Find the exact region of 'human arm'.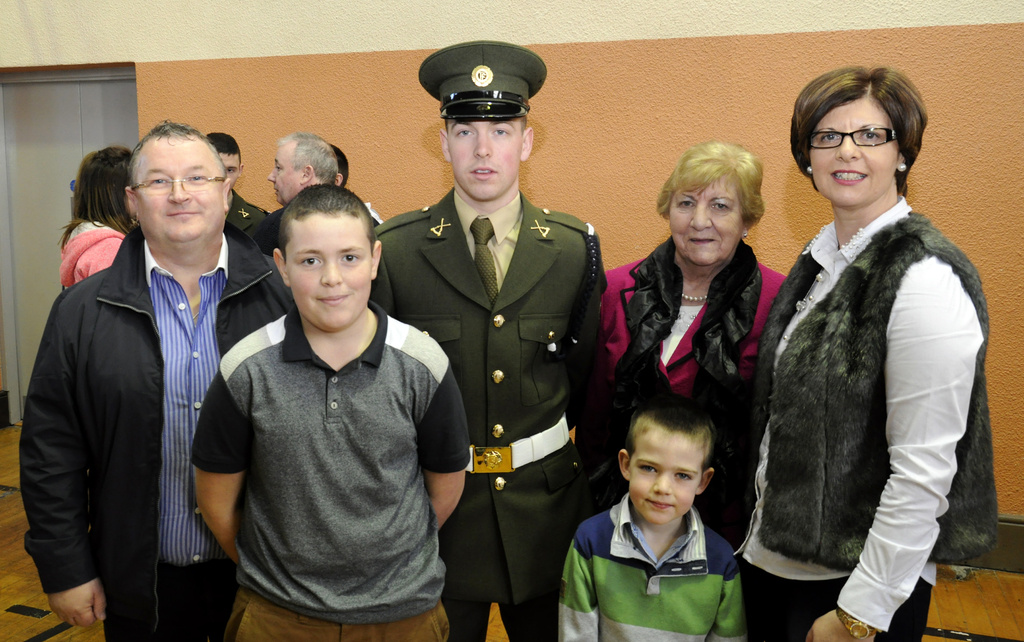
Exact region: 370 261 391 318.
